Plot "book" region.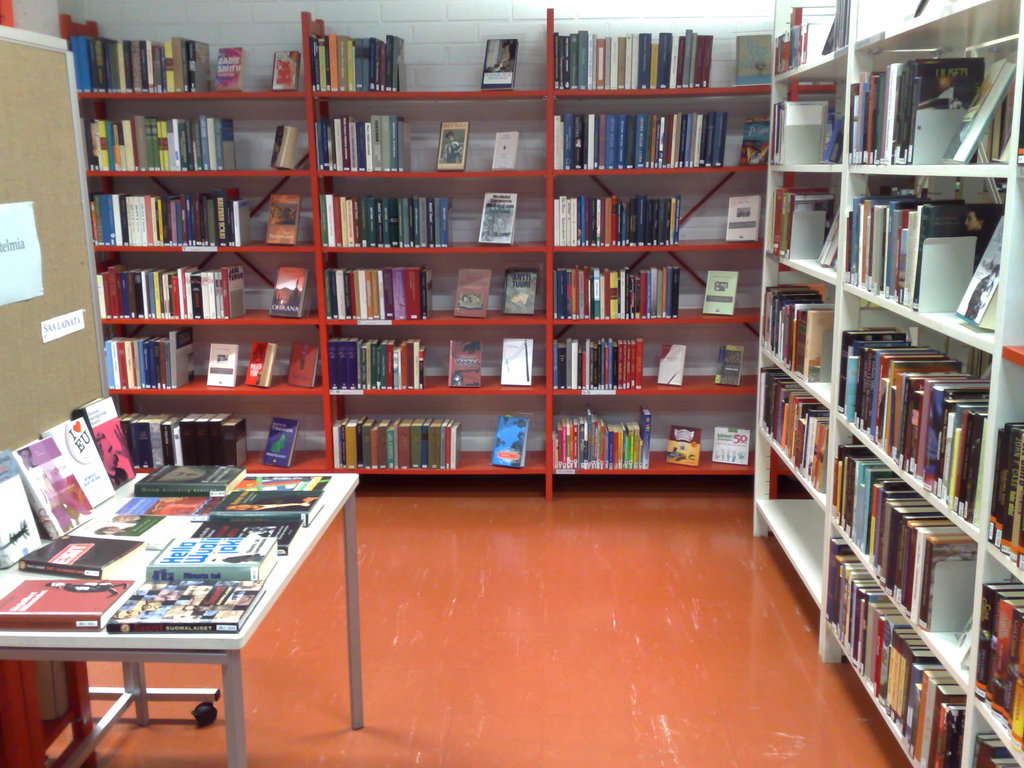
Plotted at Rect(479, 193, 520, 244).
